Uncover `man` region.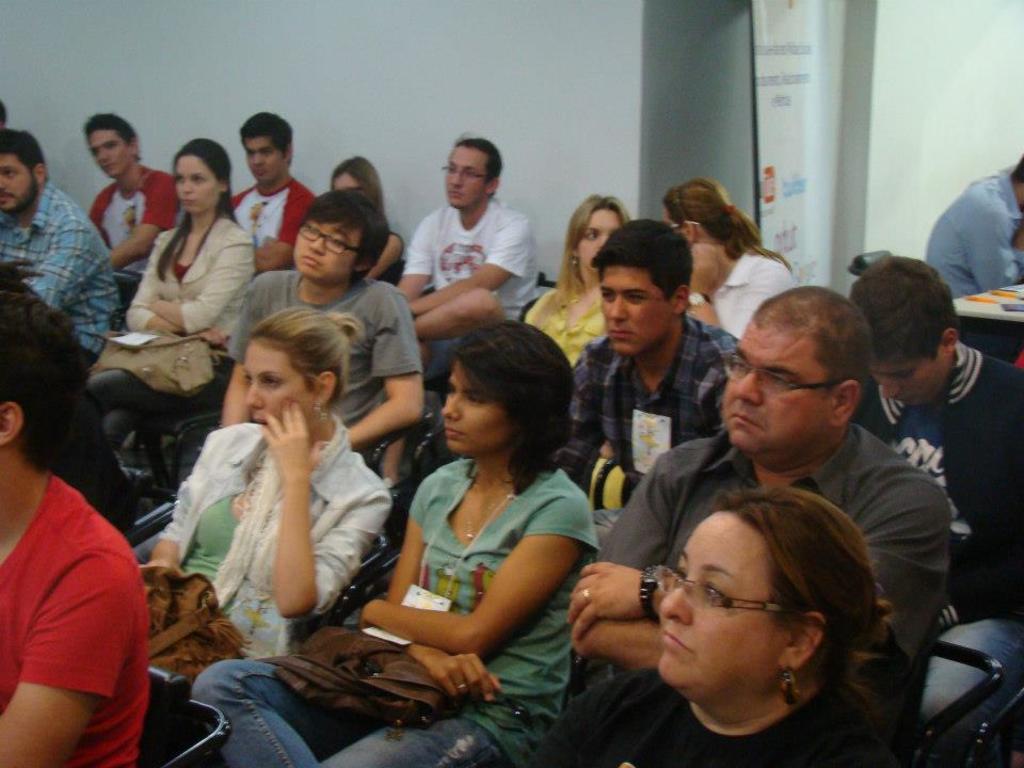
Uncovered: [388, 138, 547, 333].
